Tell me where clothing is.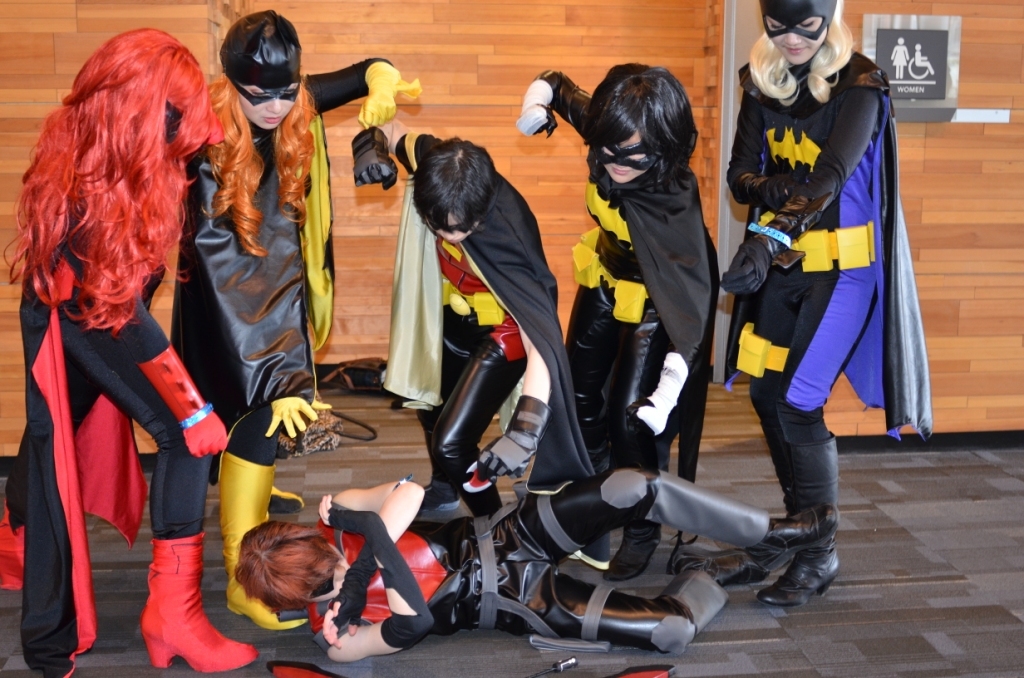
clothing is at [520, 69, 726, 496].
